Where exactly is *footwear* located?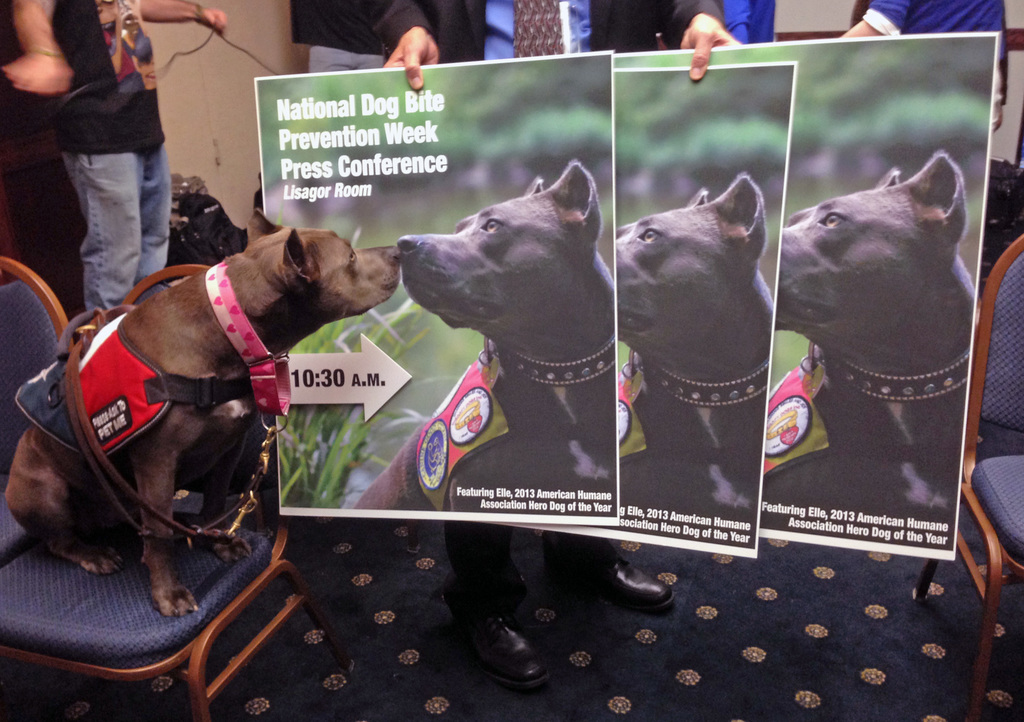
Its bounding box is 546/559/672/619.
